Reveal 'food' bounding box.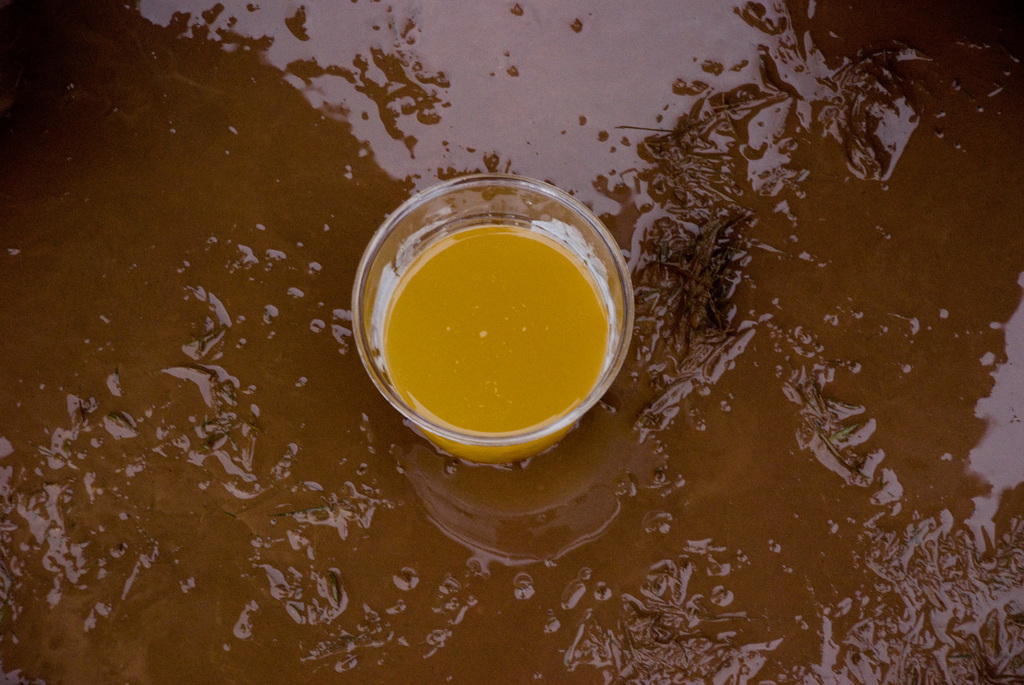
Revealed: <region>376, 201, 635, 446</region>.
